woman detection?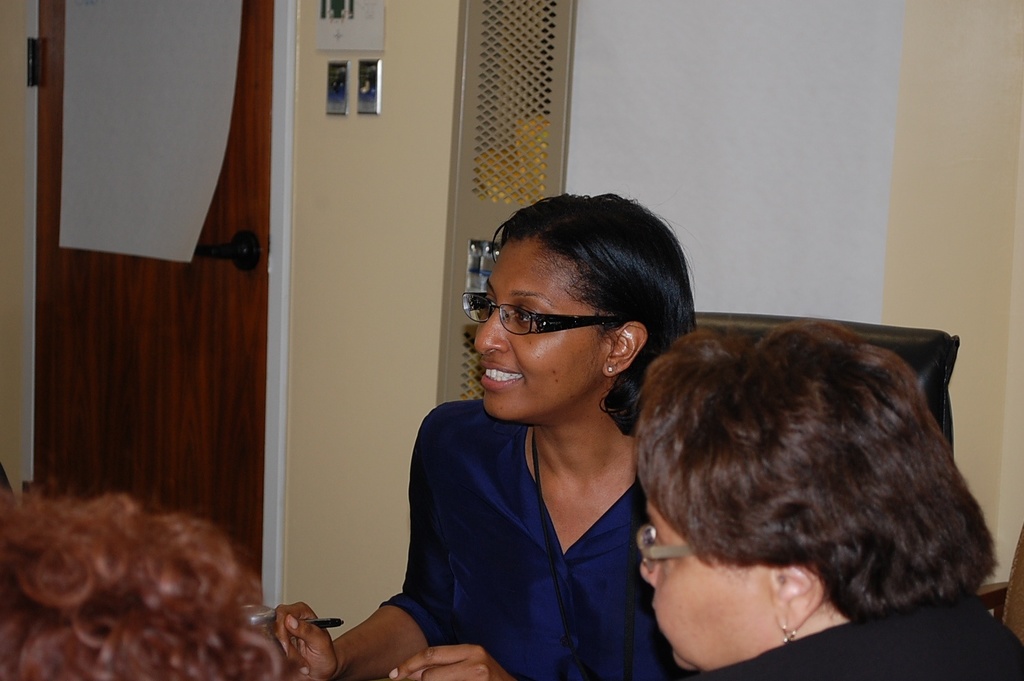
596/304/995/680
